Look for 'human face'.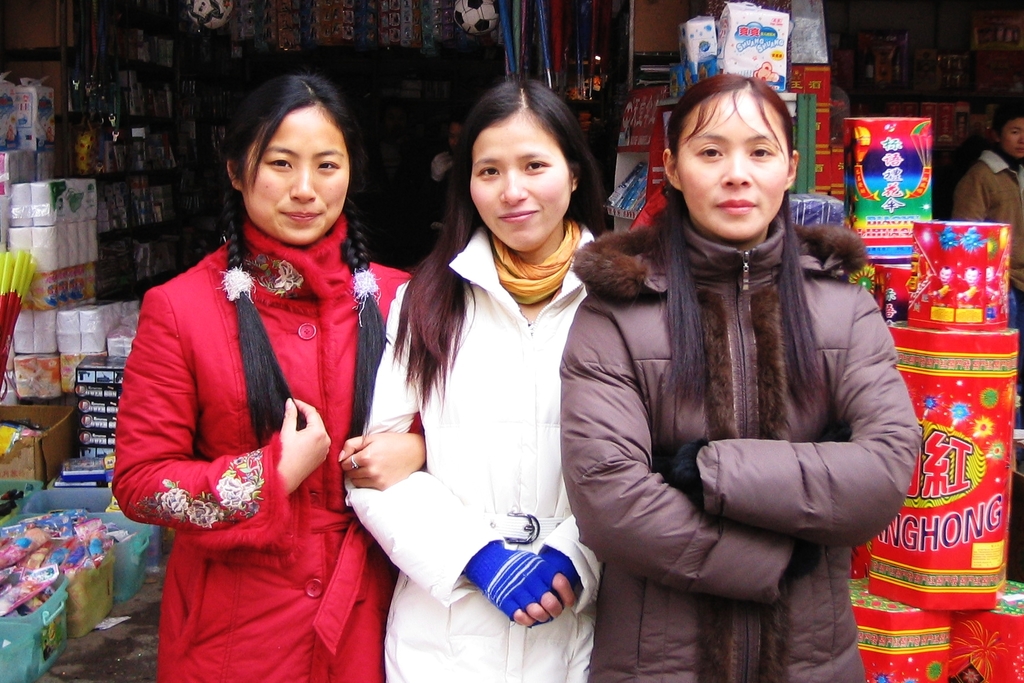
Found: detection(1001, 119, 1023, 160).
